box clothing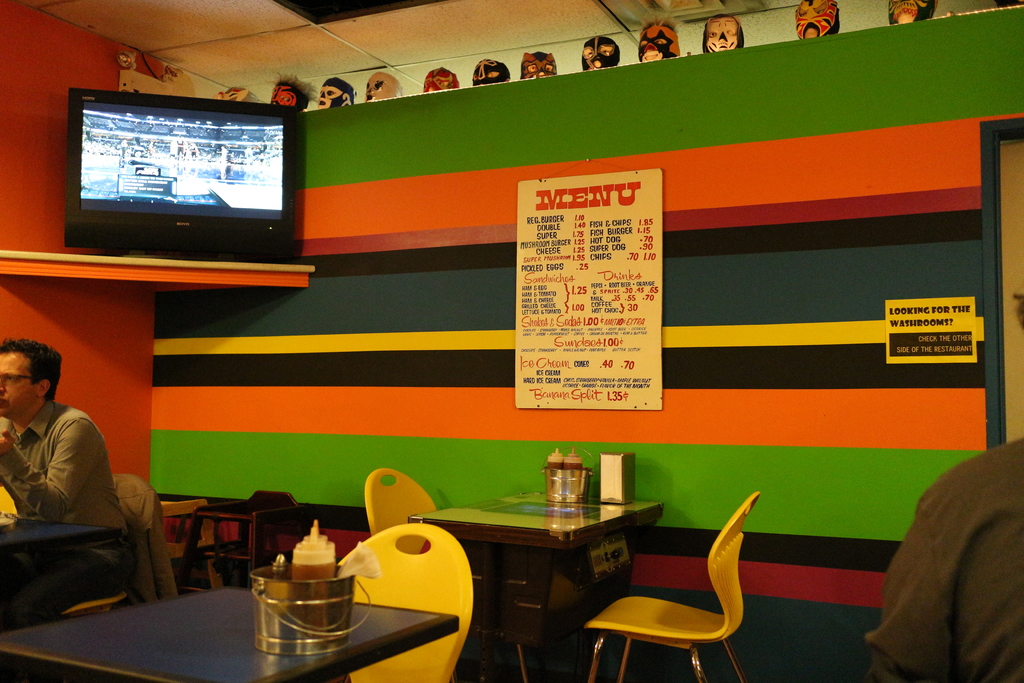
locate(12, 399, 154, 605)
